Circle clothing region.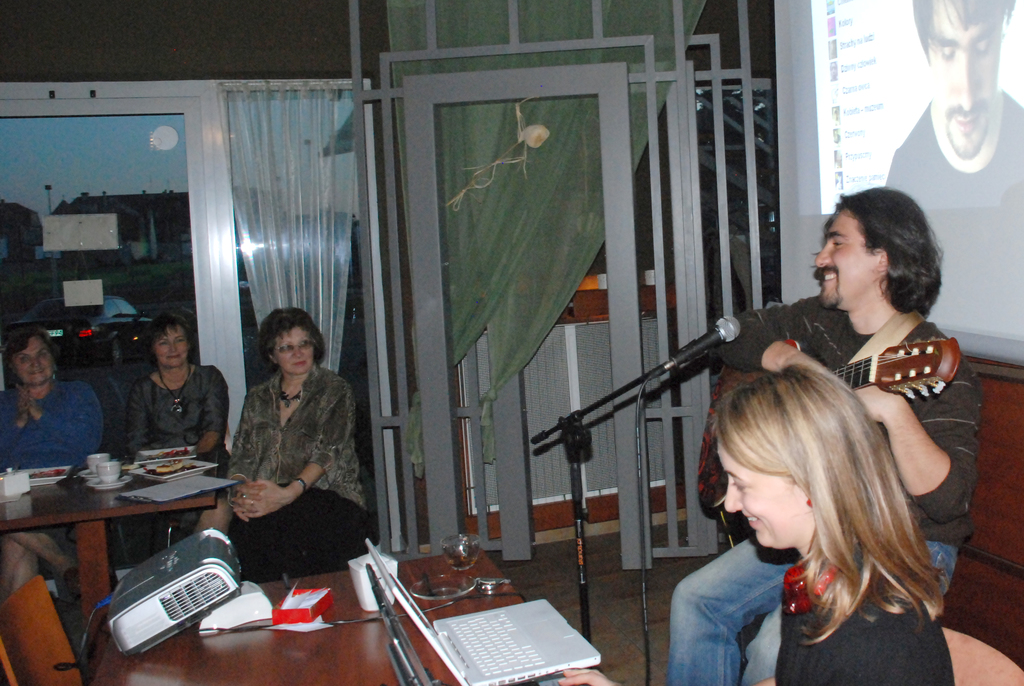
Region: l=885, t=96, r=1023, b=208.
